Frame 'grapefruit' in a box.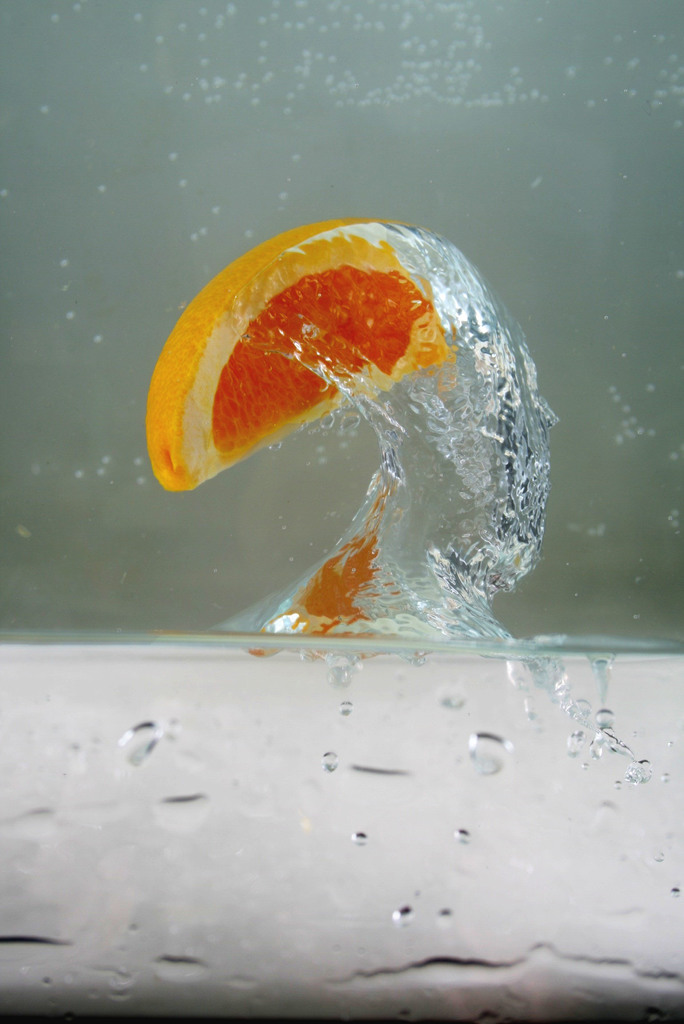
143,227,480,500.
